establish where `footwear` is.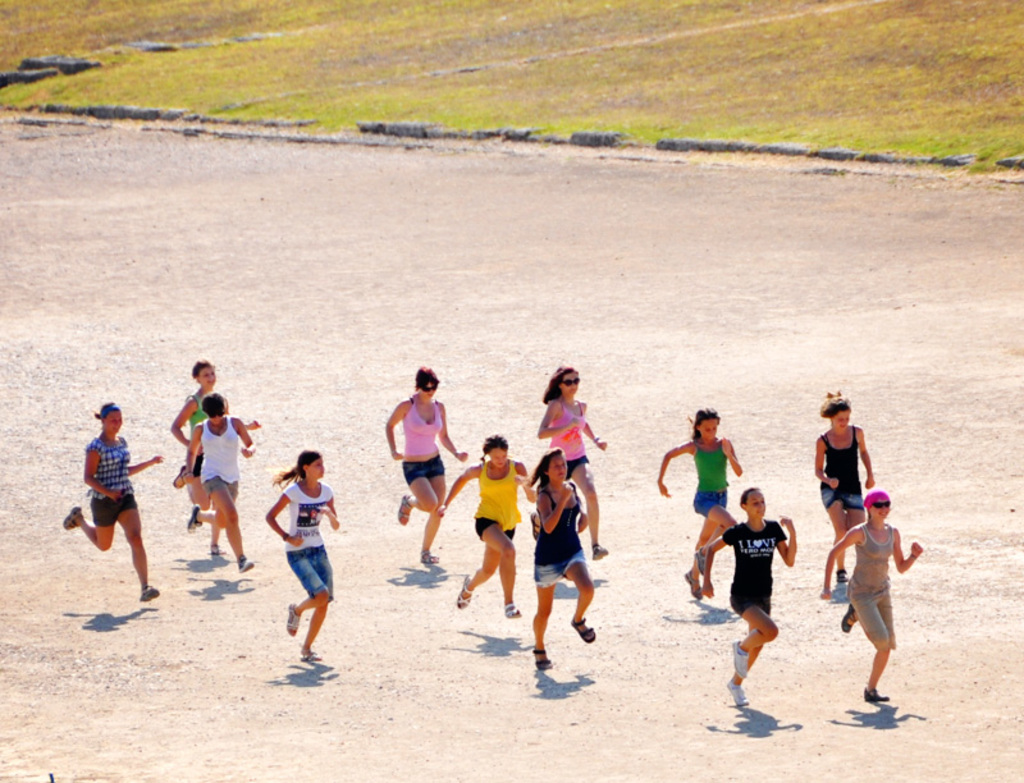
Established at <bbox>726, 679, 750, 705</bbox>.
